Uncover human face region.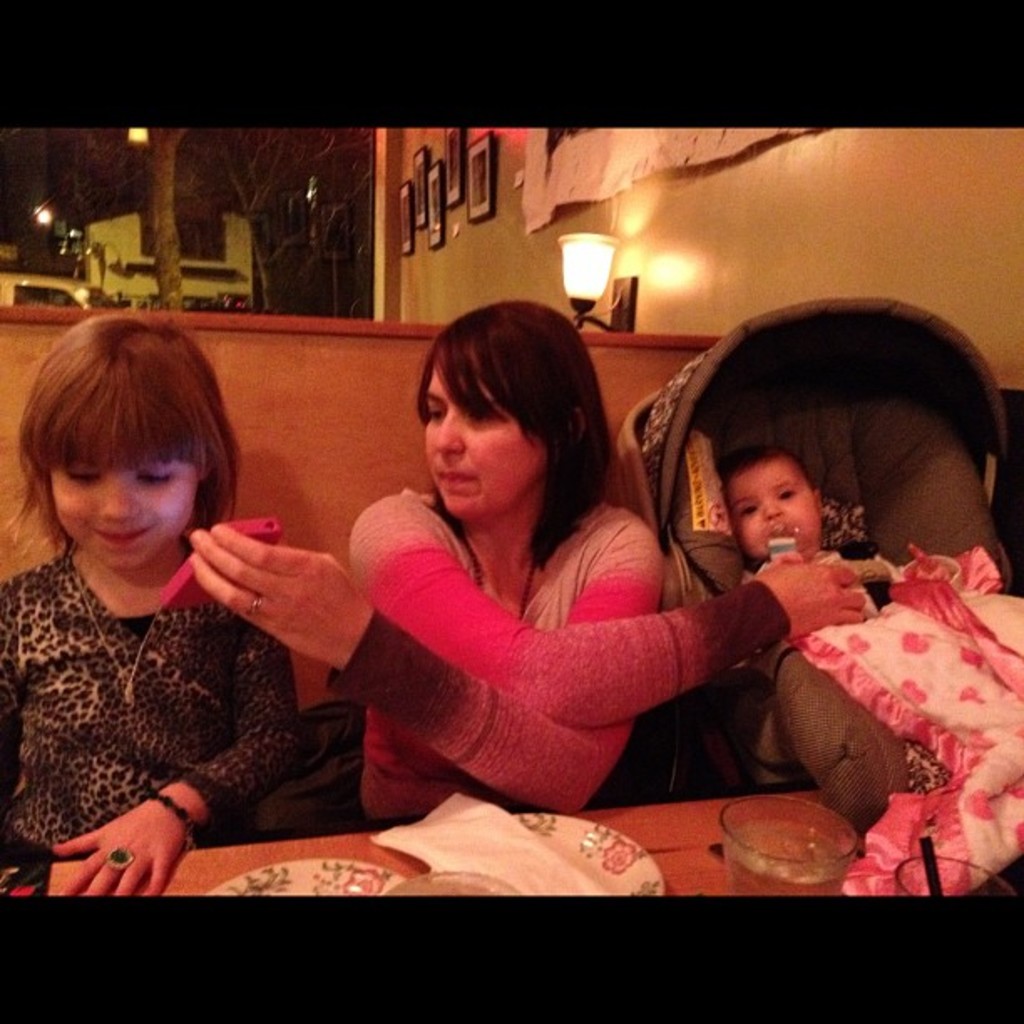
Uncovered: 731:453:822:549.
